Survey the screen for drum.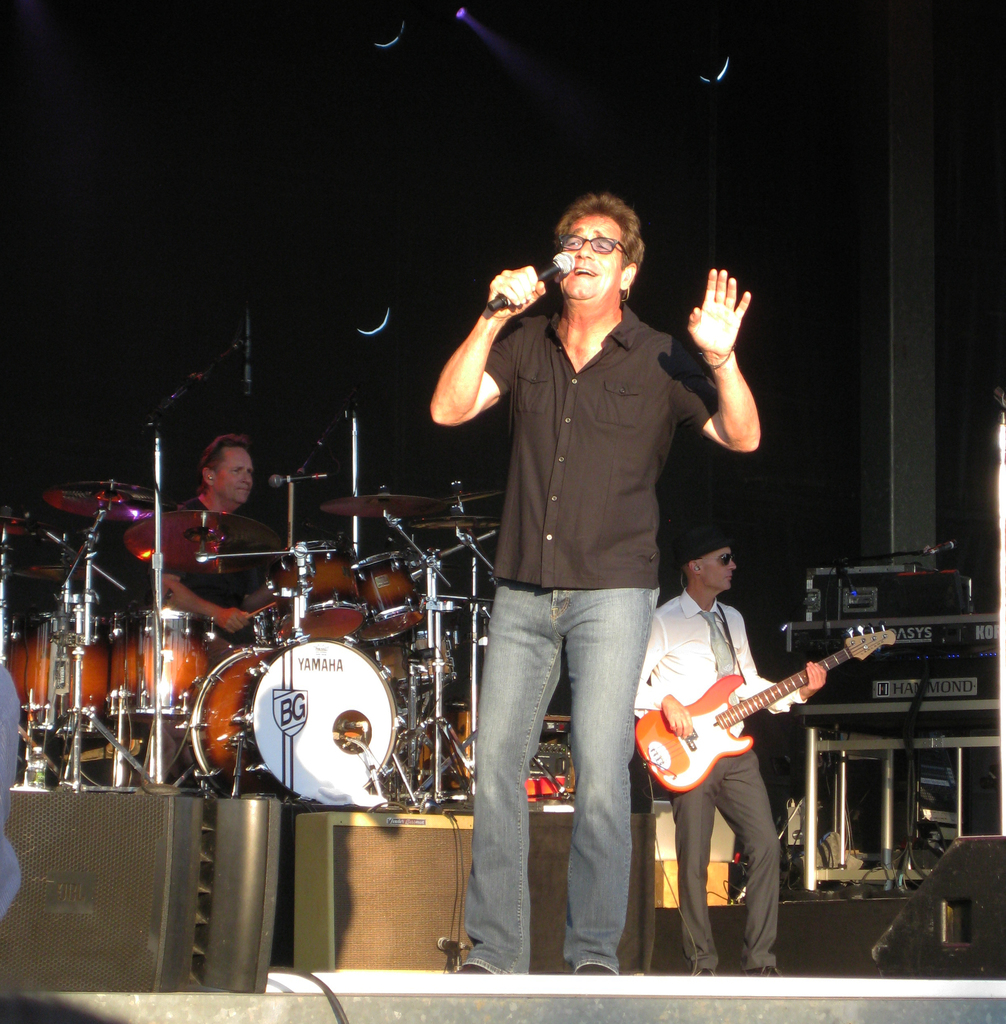
Survey found: (248,633,434,804).
